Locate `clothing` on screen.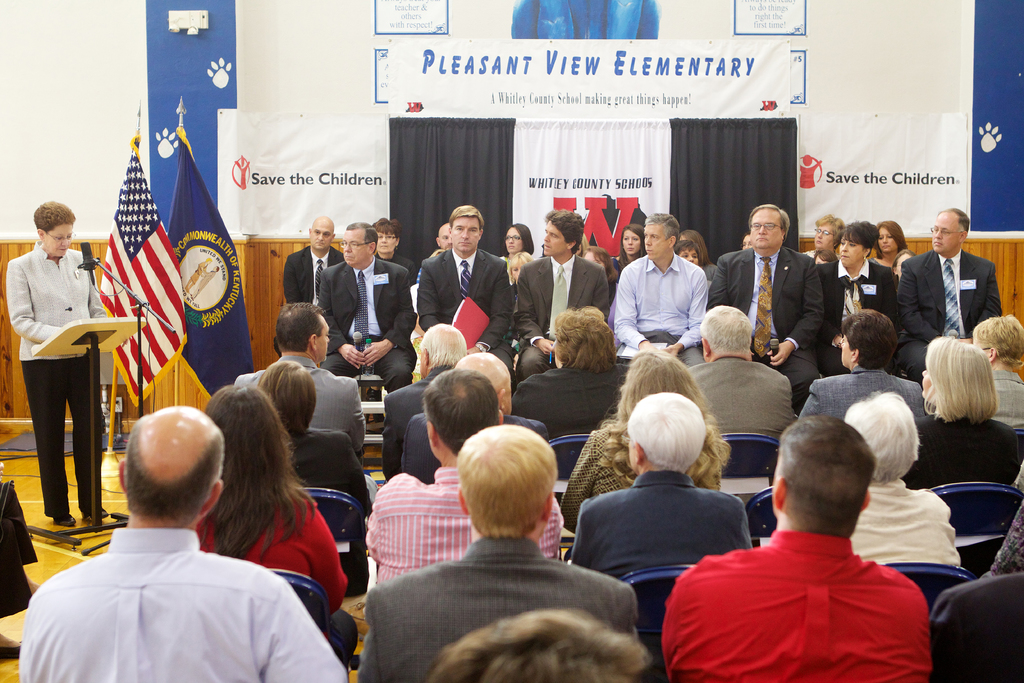
On screen at <bbox>383, 361, 444, 474</bbox>.
